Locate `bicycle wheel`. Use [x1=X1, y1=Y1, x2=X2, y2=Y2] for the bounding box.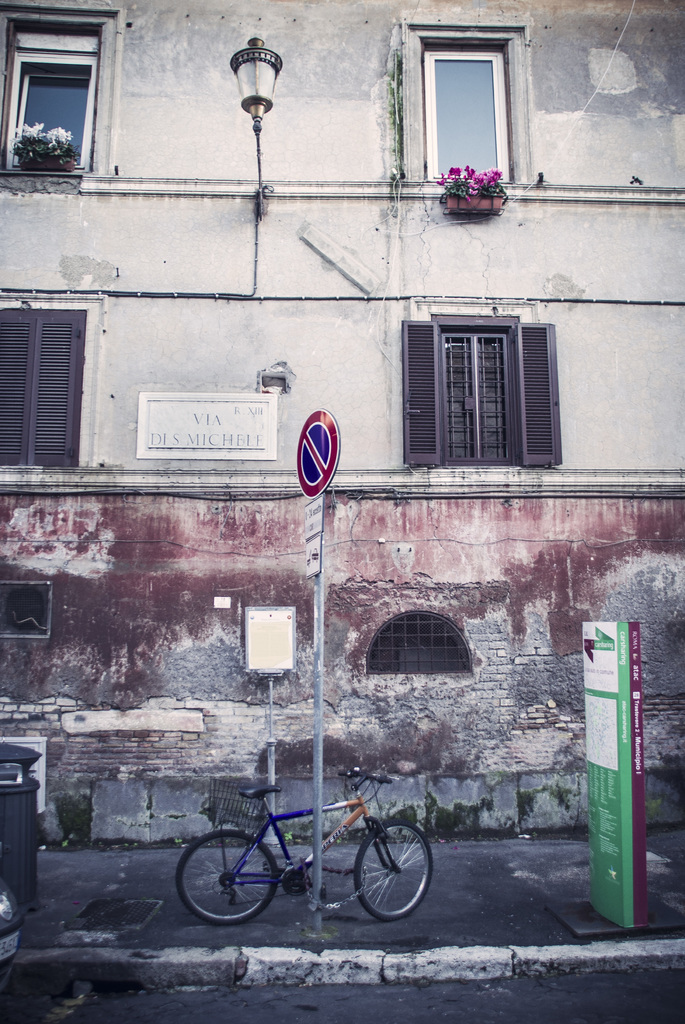
[x1=352, y1=829, x2=427, y2=925].
